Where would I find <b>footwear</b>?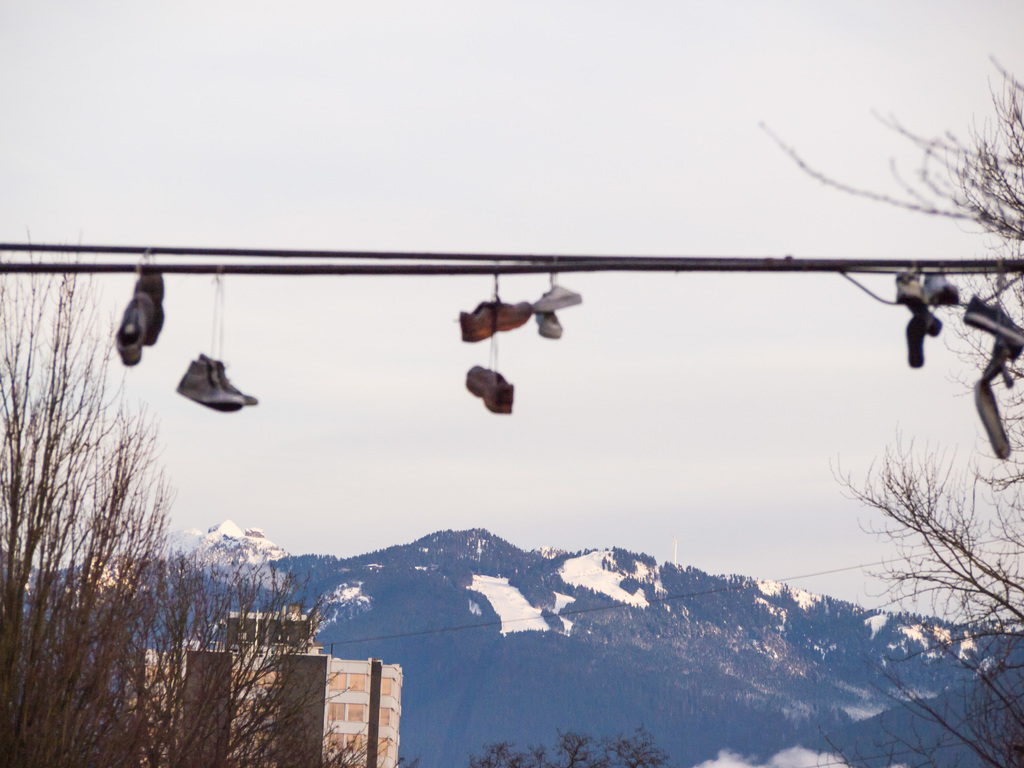
At <bbox>979, 344, 1012, 381</bbox>.
